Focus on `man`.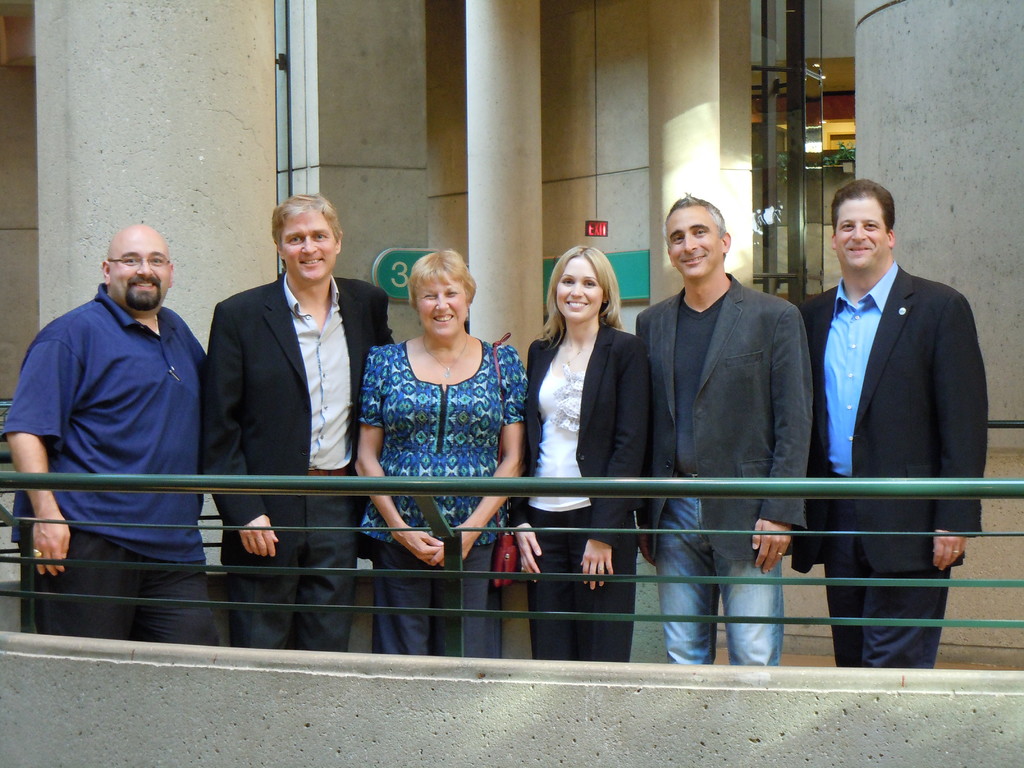
Focused at bbox=[18, 194, 228, 634].
